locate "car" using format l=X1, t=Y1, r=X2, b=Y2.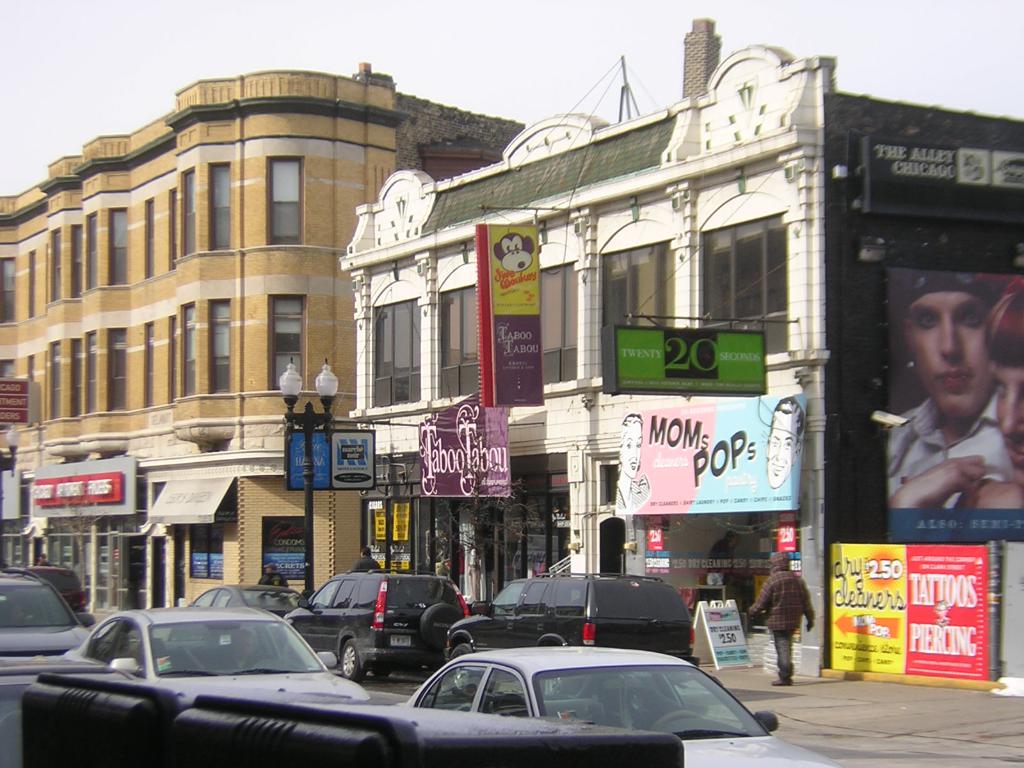
l=444, t=569, r=698, b=663.
